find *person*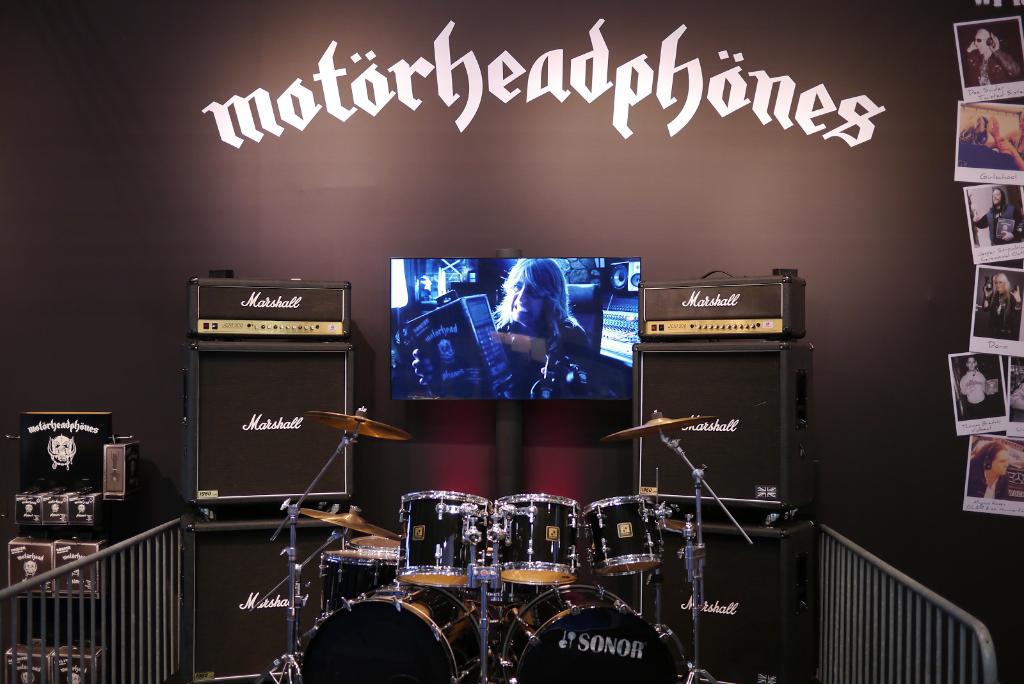
rect(961, 31, 1020, 88)
